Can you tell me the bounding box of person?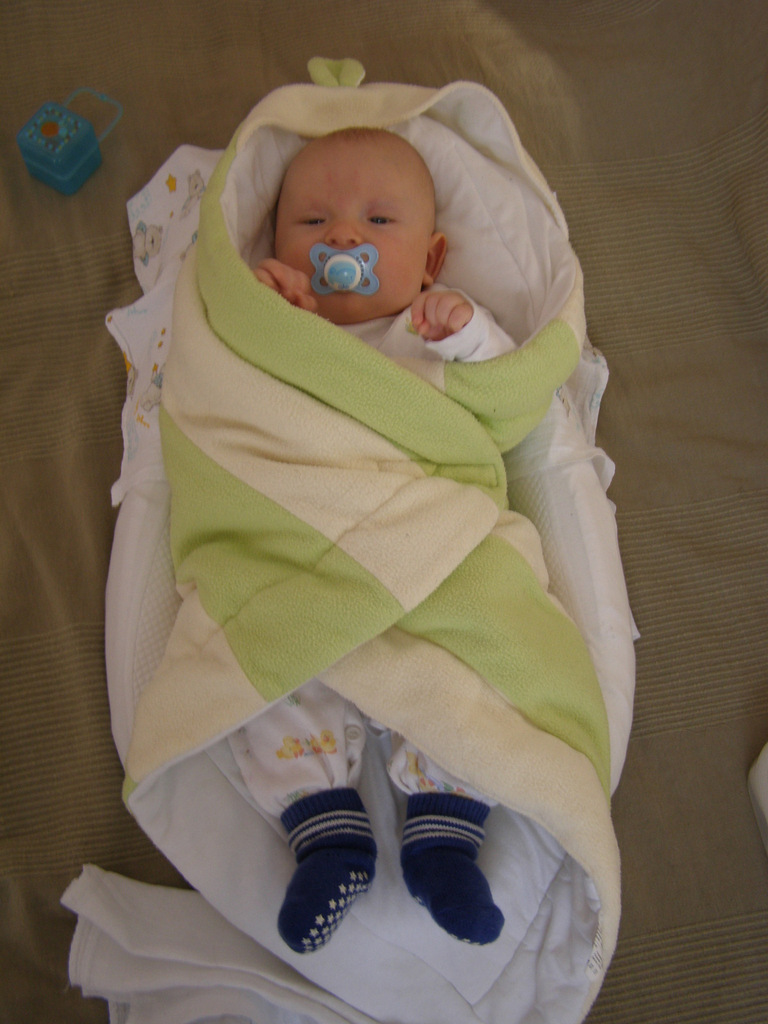
<box>244,120,529,970</box>.
